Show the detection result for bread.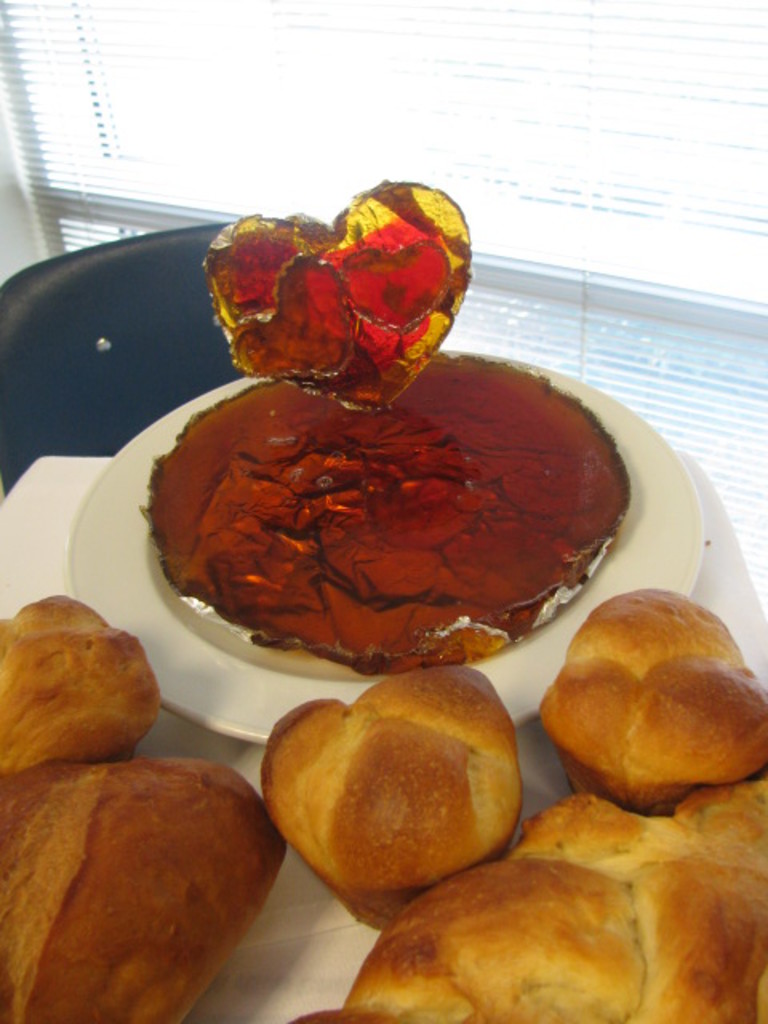
<region>0, 589, 163, 779</region>.
